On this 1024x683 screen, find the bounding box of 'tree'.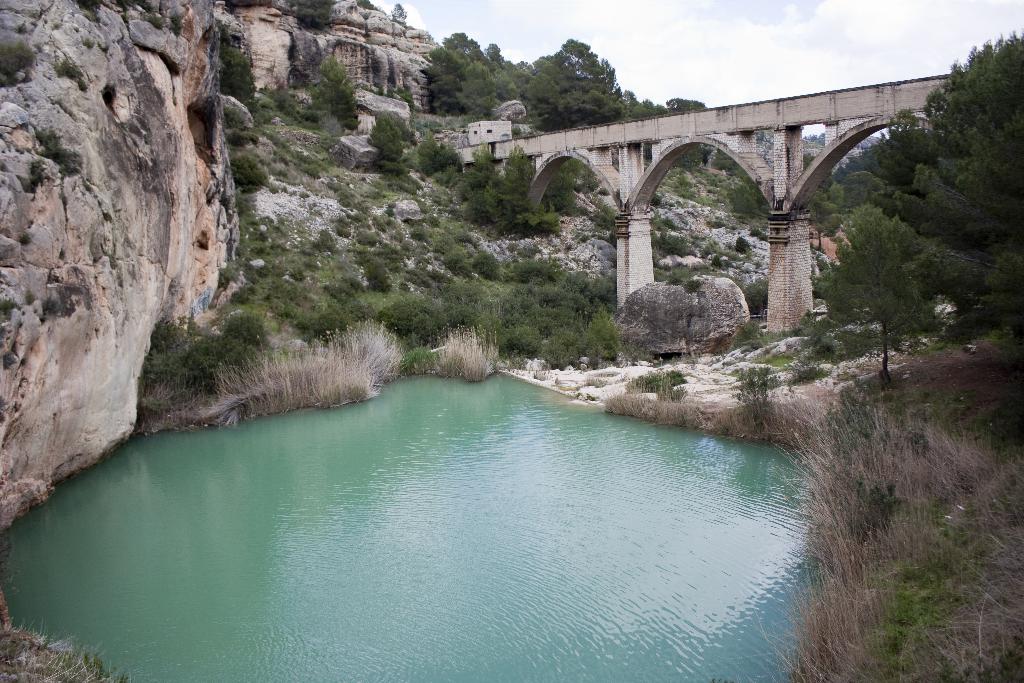
Bounding box: [left=815, top=33, right=1023, bottom=338].
